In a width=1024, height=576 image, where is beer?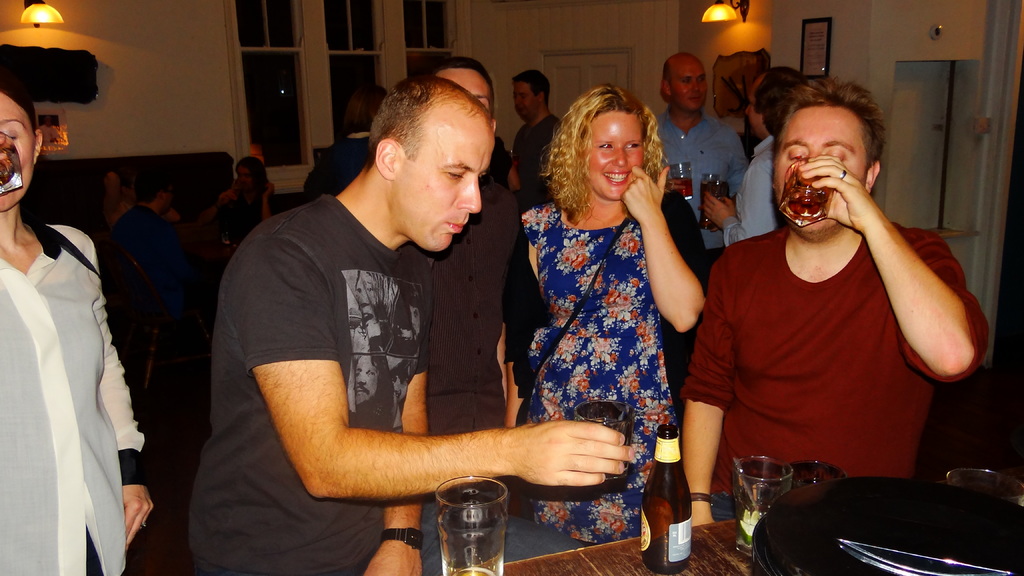
779/164/831/232.
